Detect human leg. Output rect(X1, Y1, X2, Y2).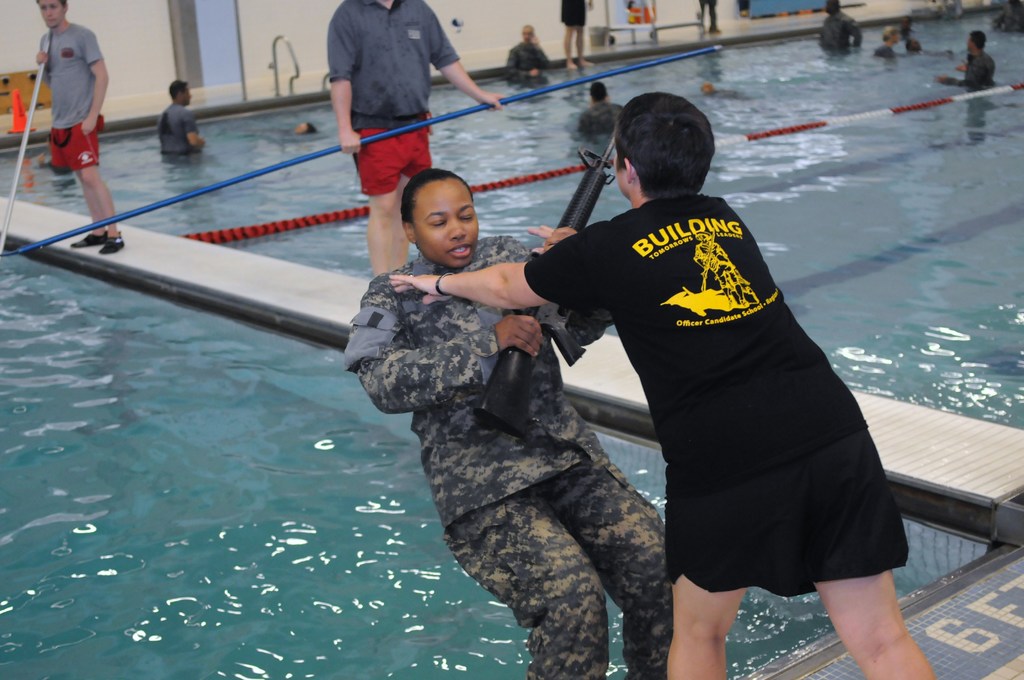
rect(53, 136, 100, 248).
